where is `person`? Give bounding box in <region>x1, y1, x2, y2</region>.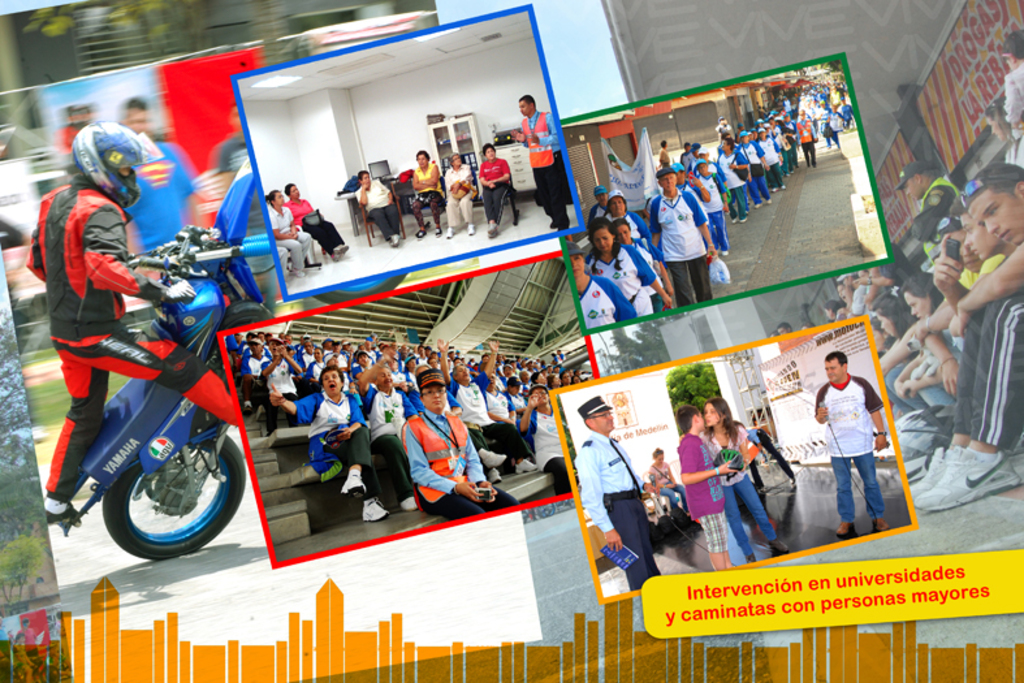
<region>984, 101, 1023, 164</region>.
